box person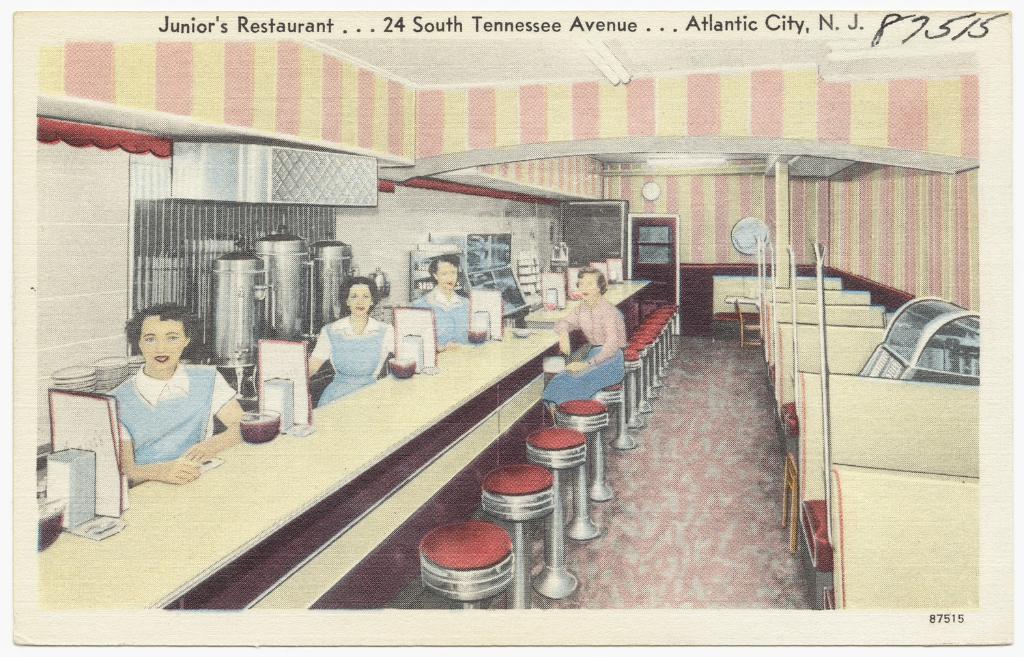
bbox(406, 253, 481, 344)
